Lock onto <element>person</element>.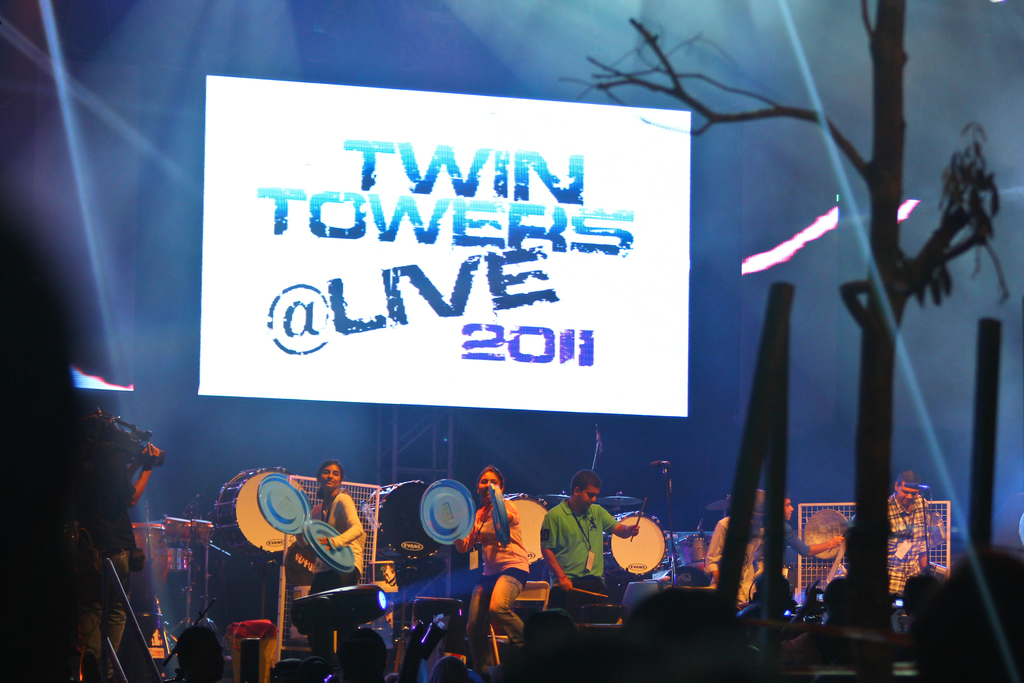
Locked: l=540, t=468, r=639, b=591.
